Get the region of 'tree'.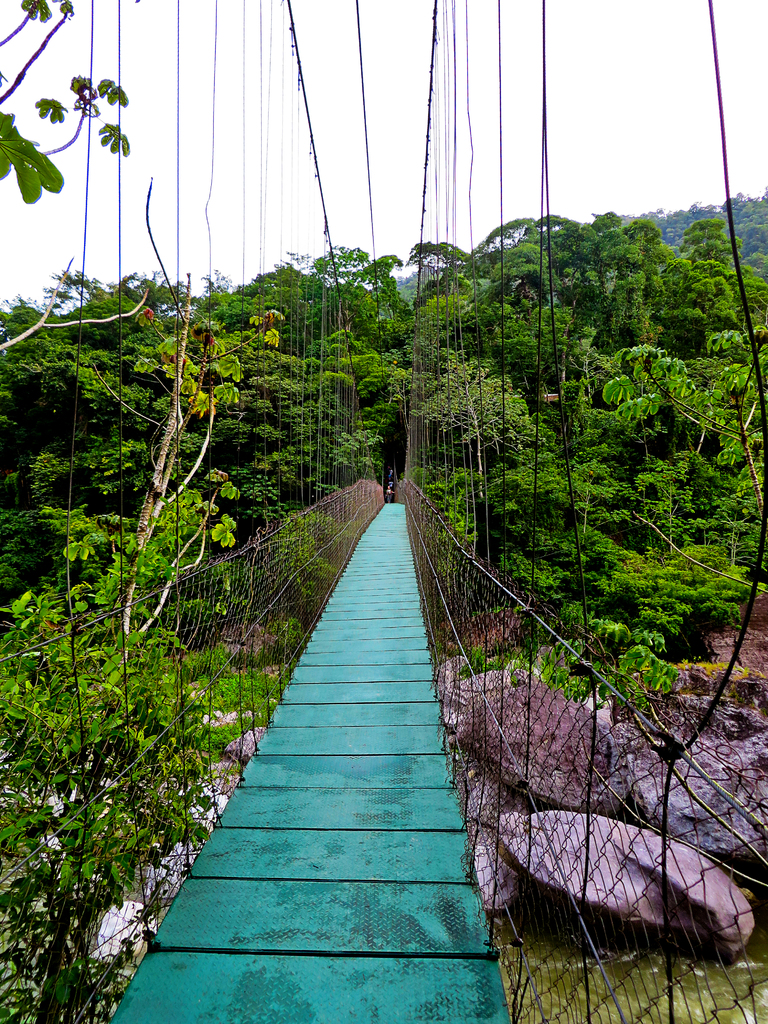
rect(679, 214, 726, 257).
